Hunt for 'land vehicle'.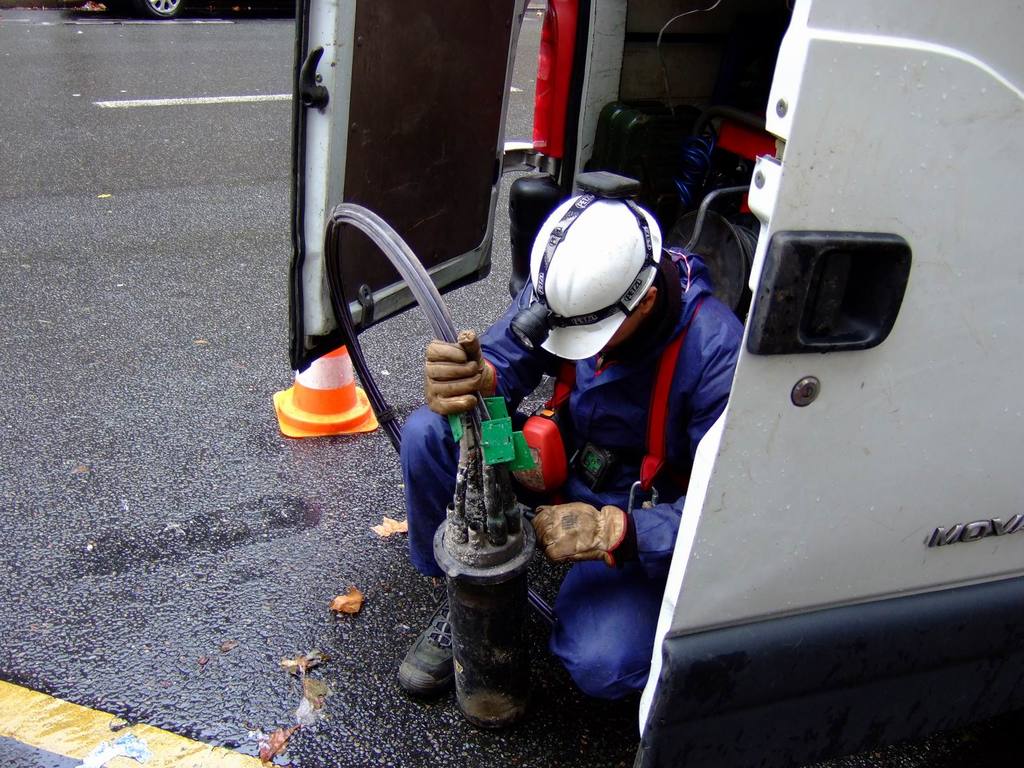
Hunted down at Rect(284, 0, 1021, 767).
